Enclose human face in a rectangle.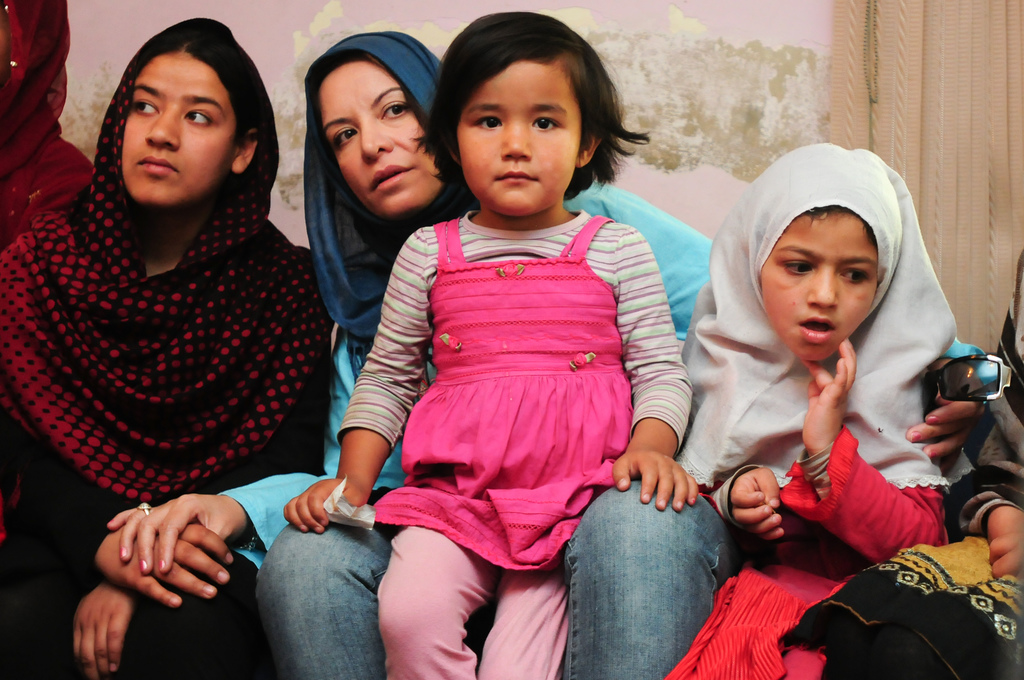
(319, 60, 447, 220).
